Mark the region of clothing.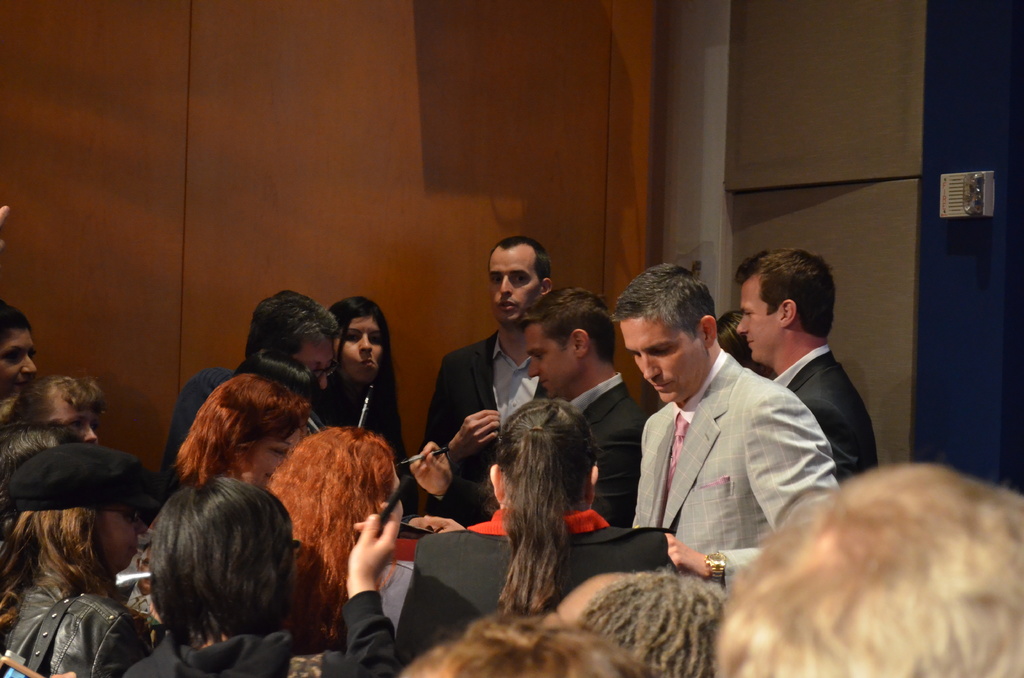
Region: <bbox>773, 343, 883, 483</bbox>.
